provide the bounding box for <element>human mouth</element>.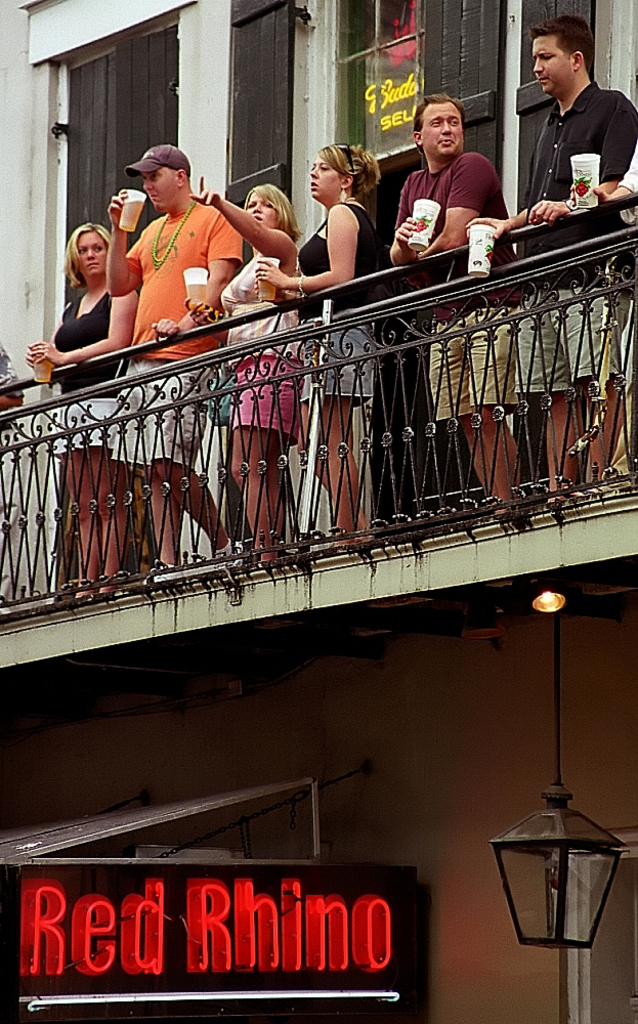
region(151, 194, 156, 201).
